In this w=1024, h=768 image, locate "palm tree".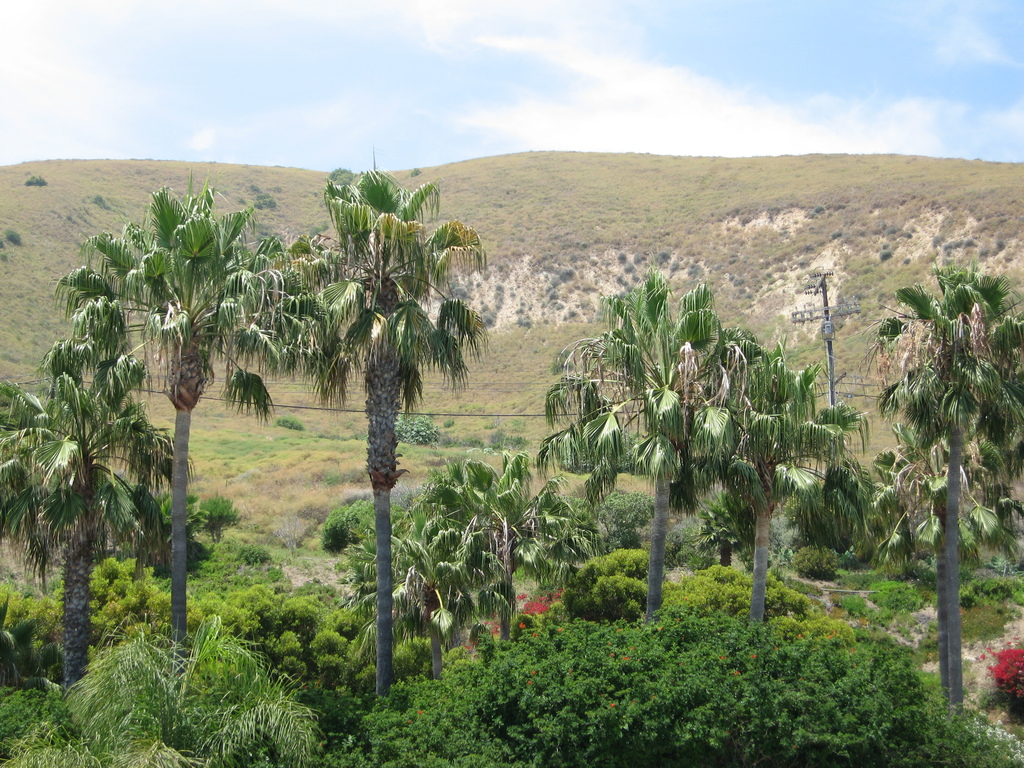
Bounding box: {"x1": 323, "y1": 177, "x2": 453, "y2": 536}.
